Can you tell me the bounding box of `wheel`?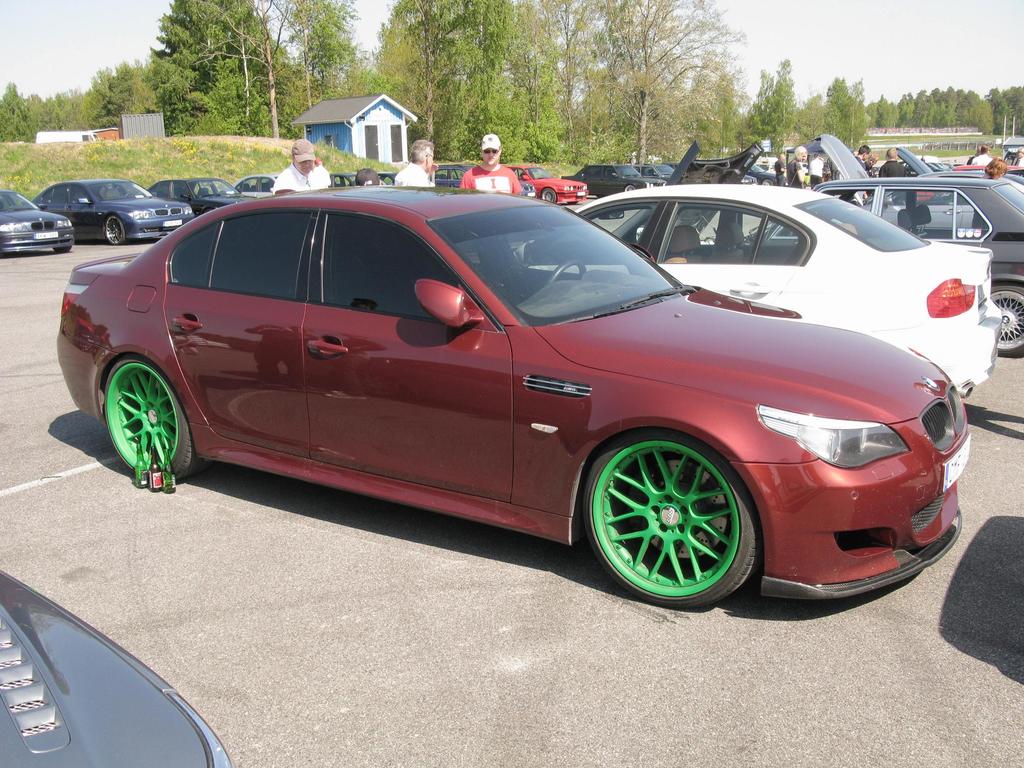
589, 441, 761, 618.
